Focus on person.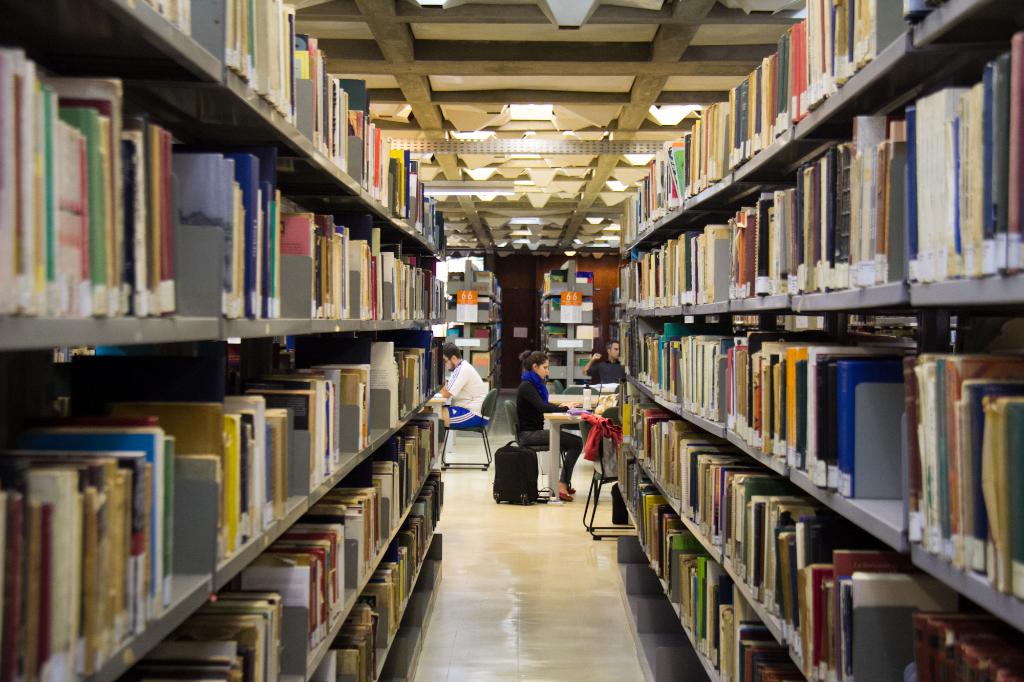
Focused at {"x1": 585, "y1": 340, "x2": 628, "y2": 404}.
